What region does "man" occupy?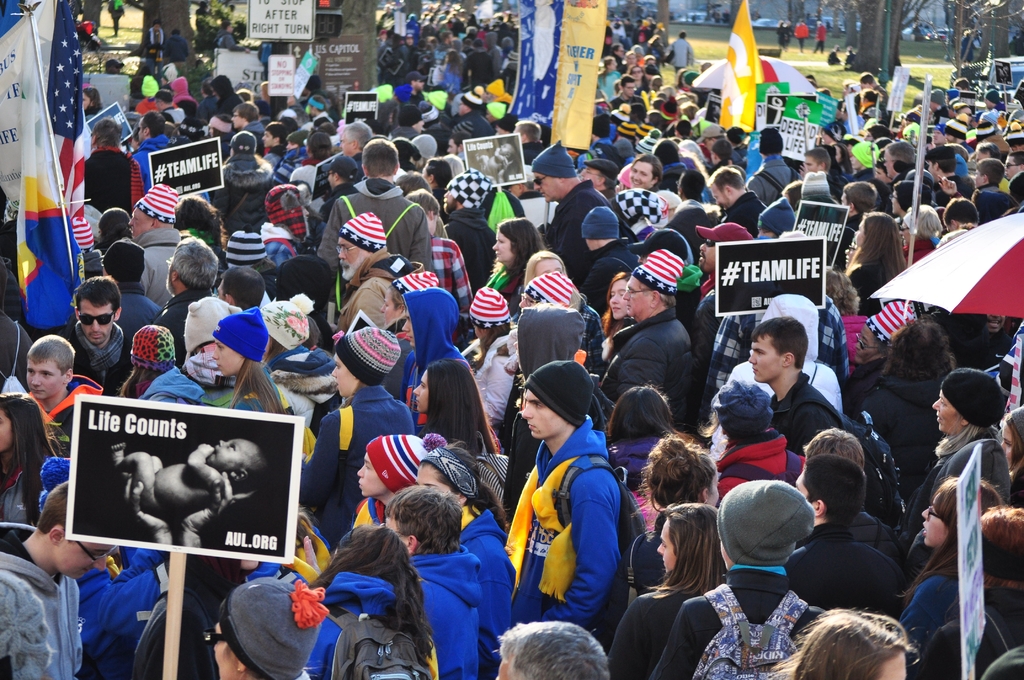
l=507, t=344, r=648, b=673.
